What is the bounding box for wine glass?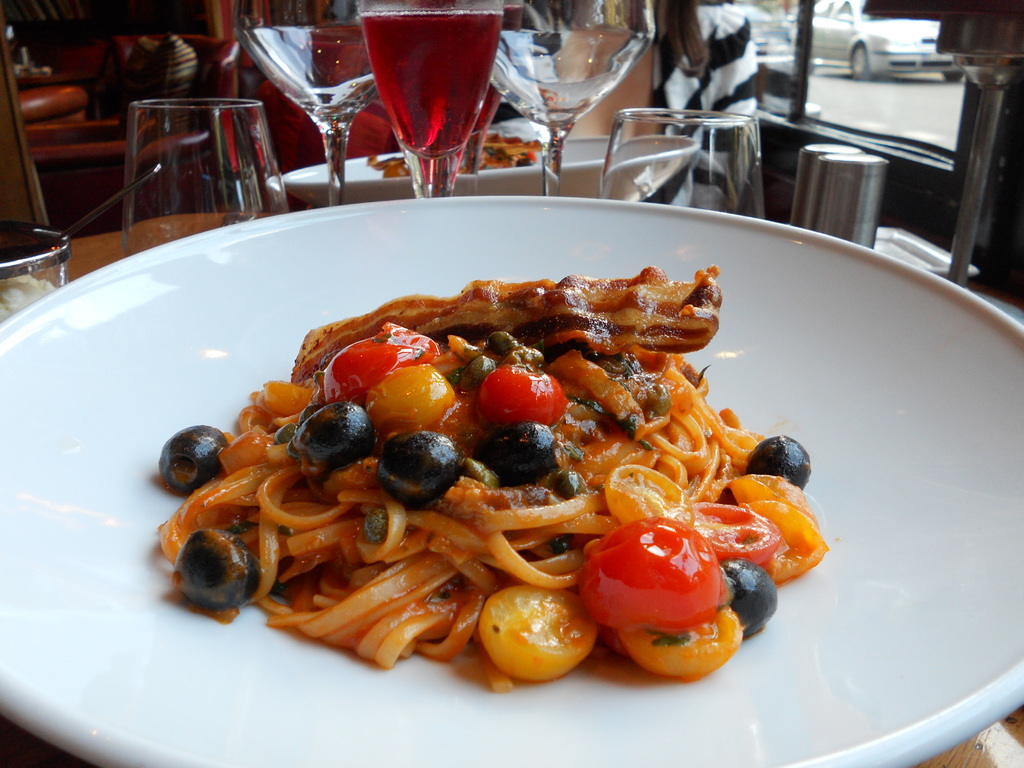
(x1=233, y1=0, x2=408, y2=203).
